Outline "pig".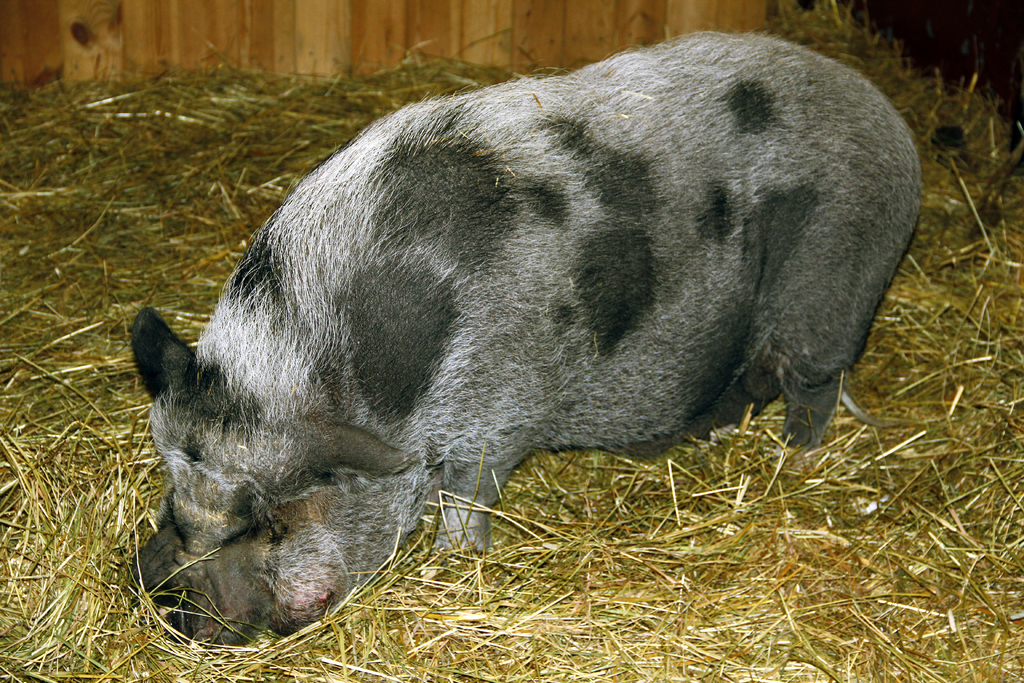
Outline: 124,28,930,558.
